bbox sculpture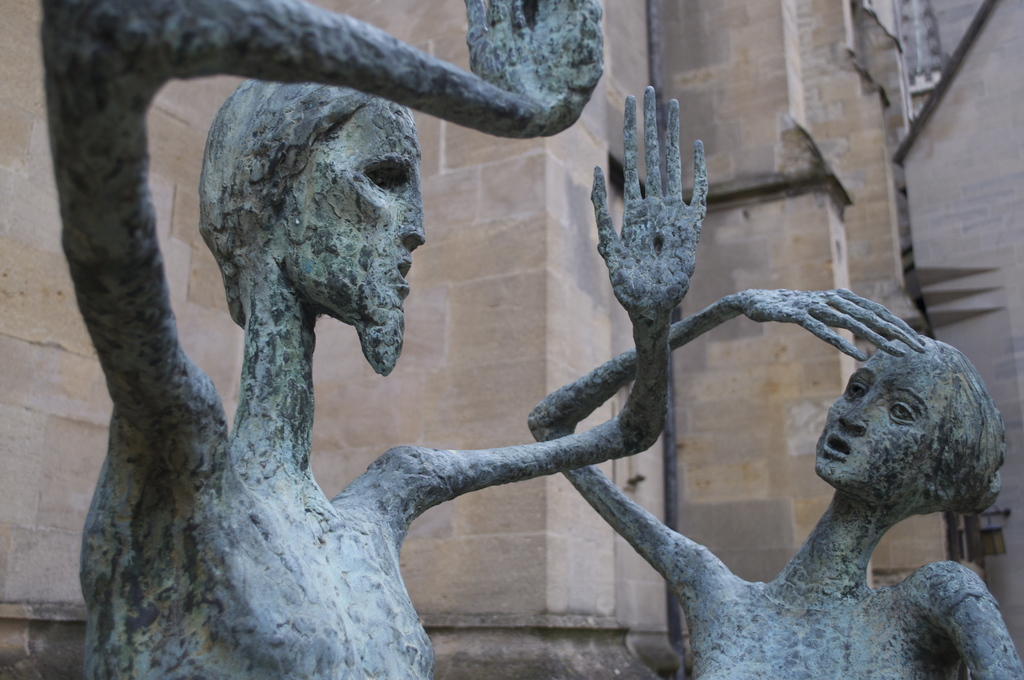
x1=529 y1=277 x2=1023 y2=679
